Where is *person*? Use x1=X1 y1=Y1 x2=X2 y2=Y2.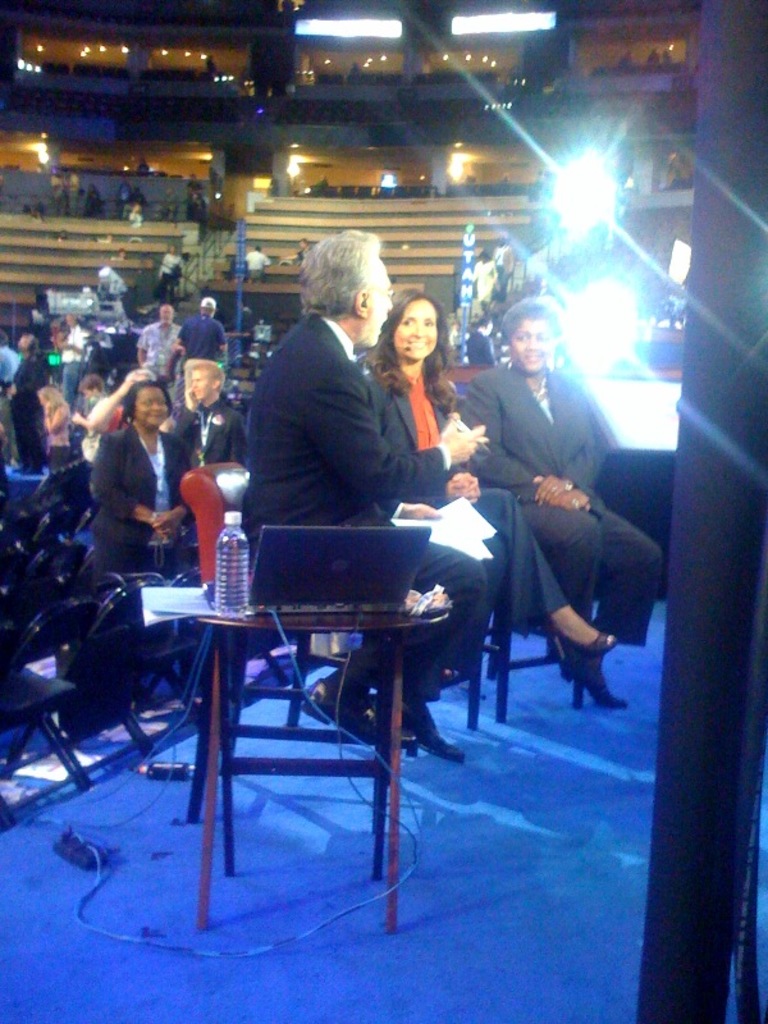
x1=242 y1=242 x2=270 y2=285.
